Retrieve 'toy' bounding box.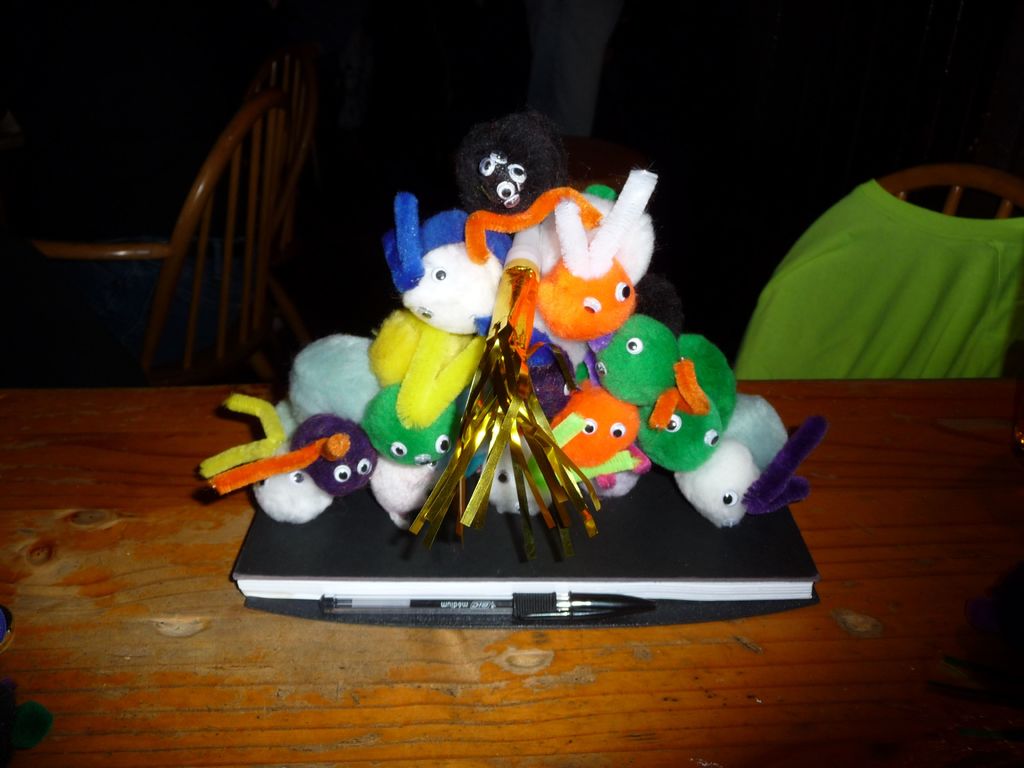
Bounding box: 265:324:372:435.
